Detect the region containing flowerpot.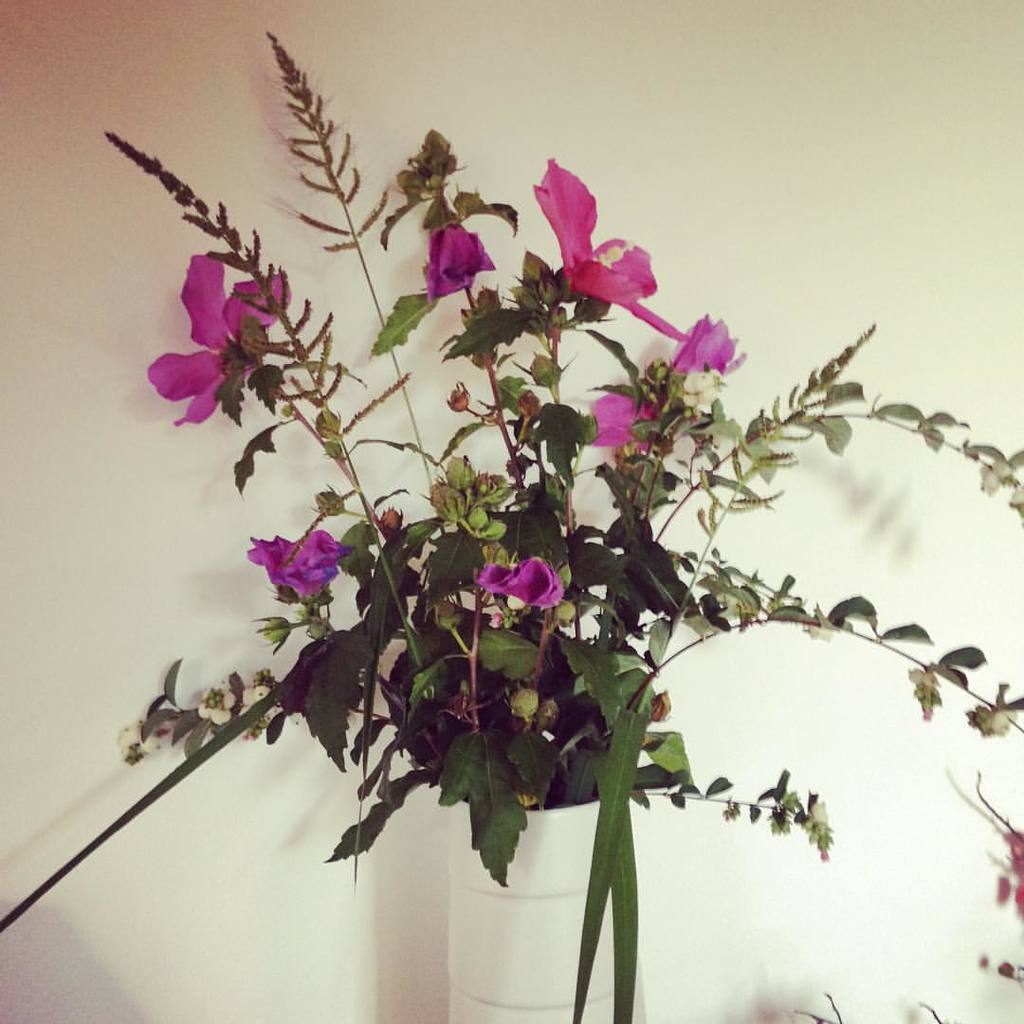
bbox=[453, 795, 619, 1023].
